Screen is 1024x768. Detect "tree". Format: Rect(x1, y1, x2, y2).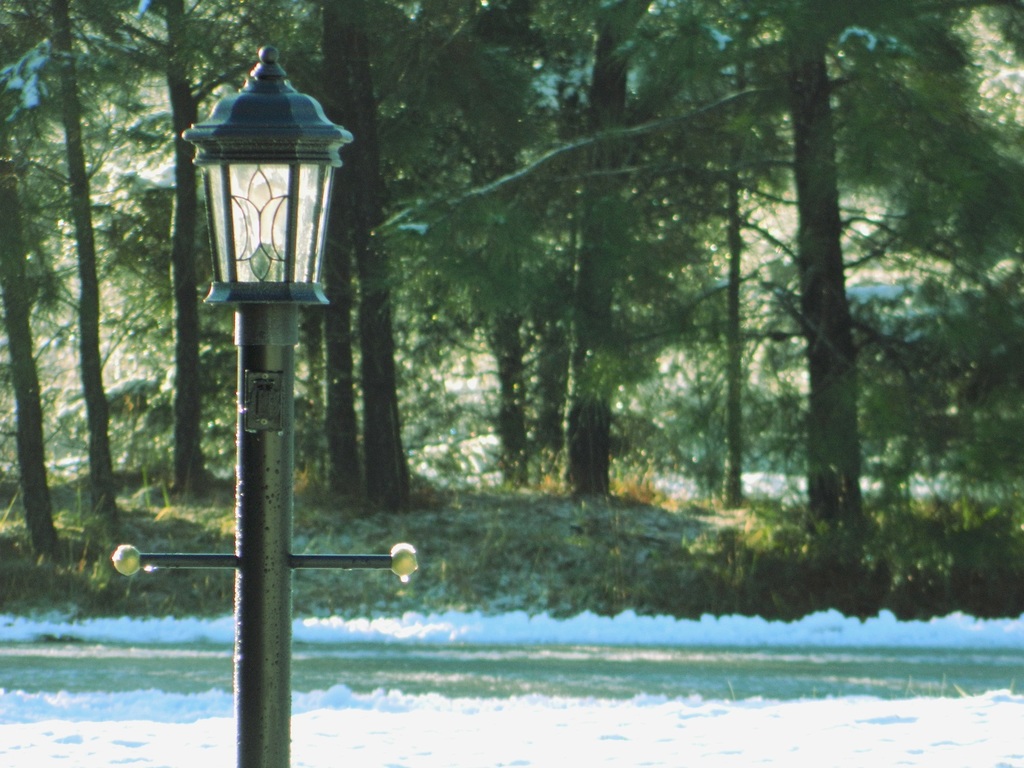
Rect(90, 0, 267, 499).
